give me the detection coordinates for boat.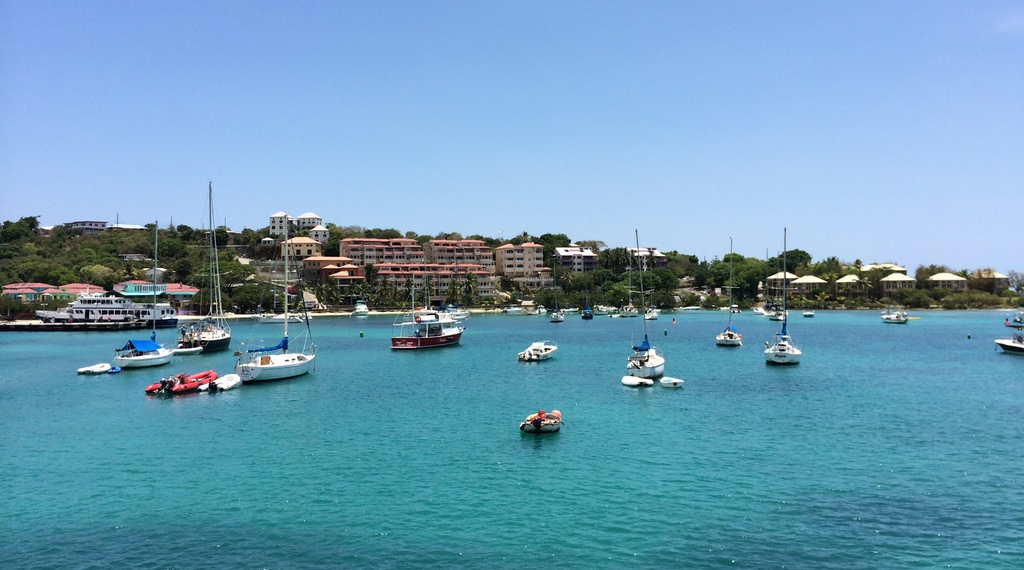
{"left": 441, "top": 258, "right": 474, "bottom": 318}.
